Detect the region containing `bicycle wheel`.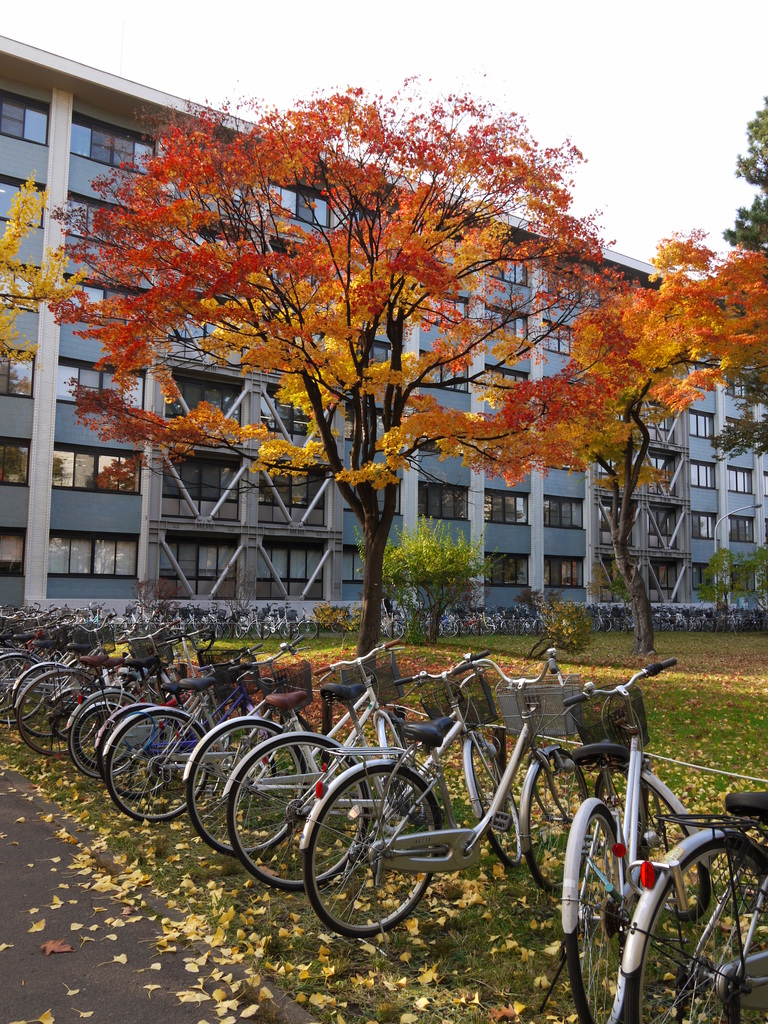
bbox(303, 741, 458, 940).
